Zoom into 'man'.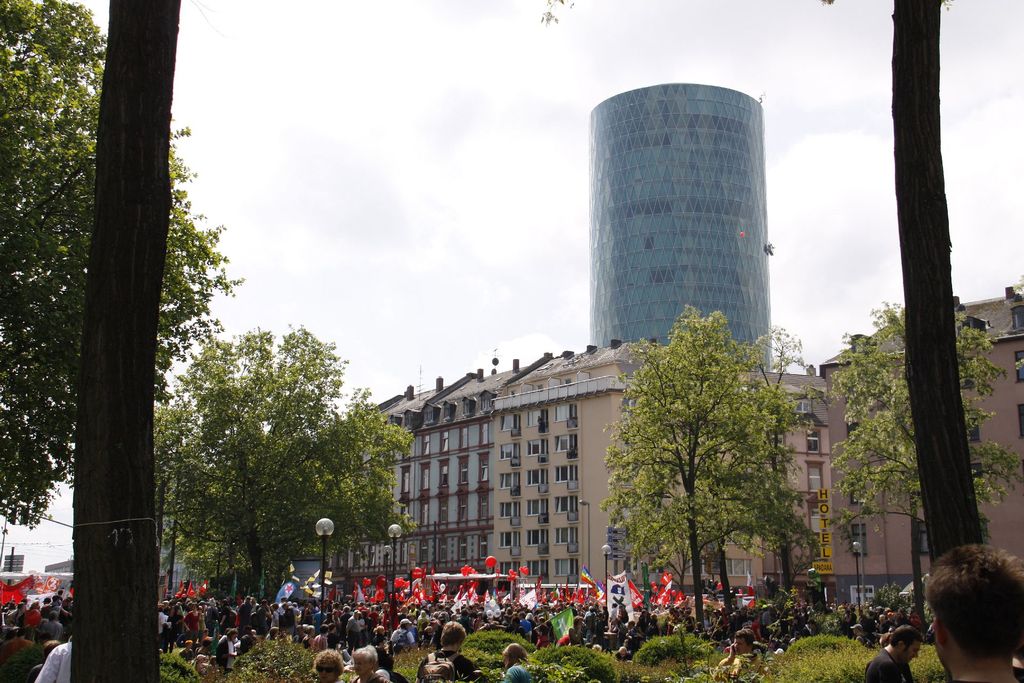
Zoom target: rect(414, 621, 493, 682).
